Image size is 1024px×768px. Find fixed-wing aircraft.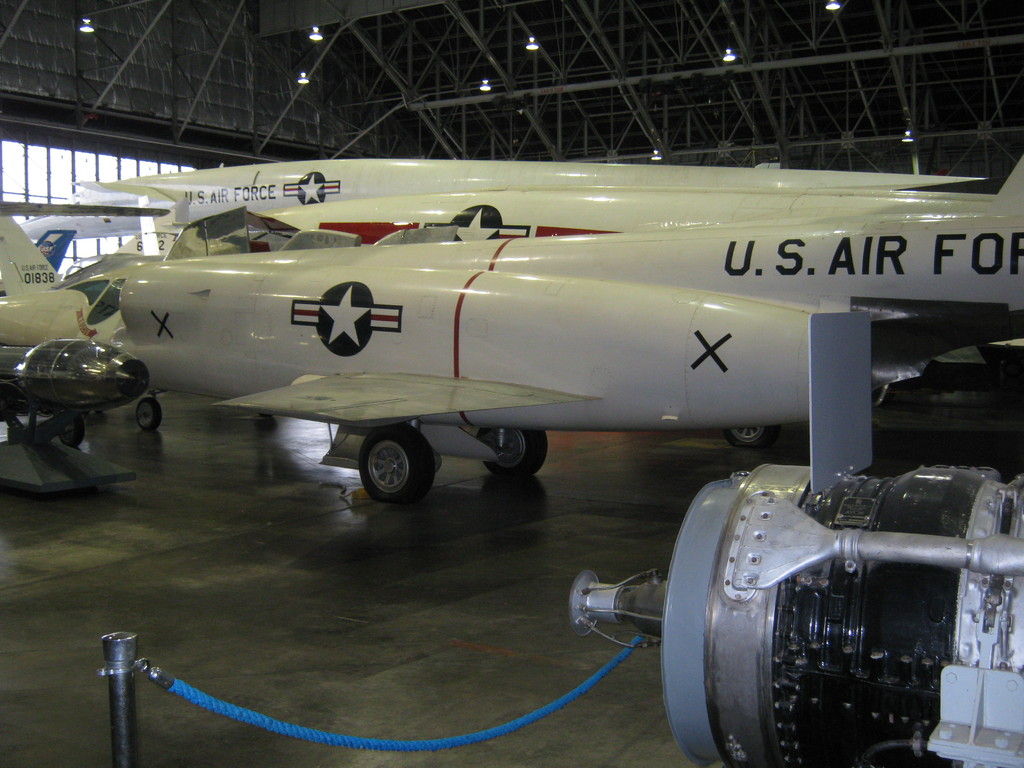
detection(107, 154, 1023, 500).
